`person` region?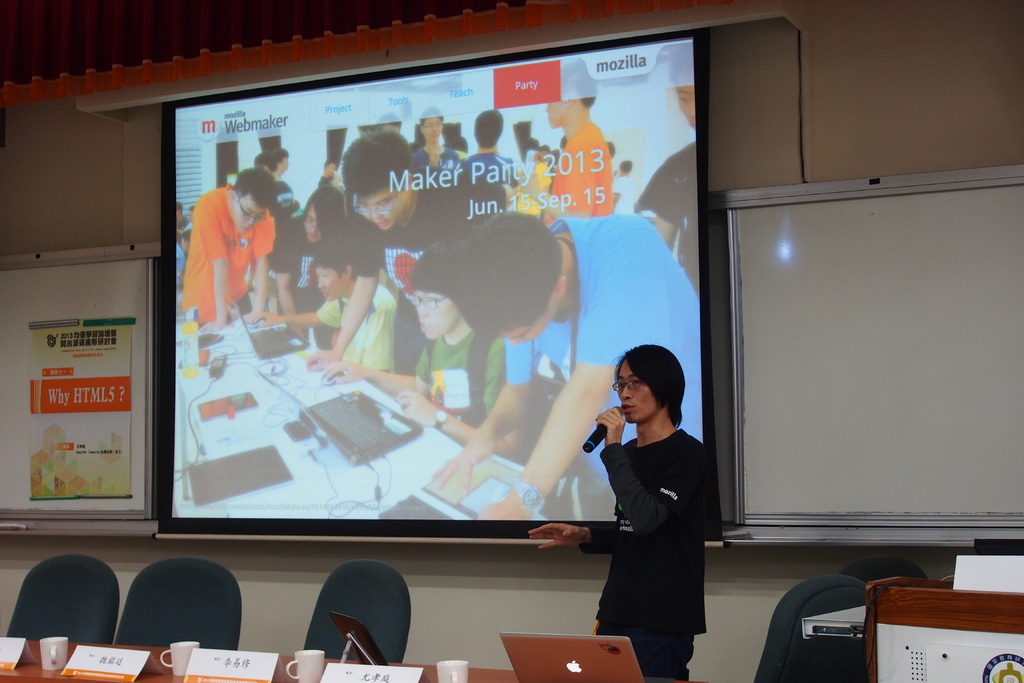
region(305, 135, 514, 378)
